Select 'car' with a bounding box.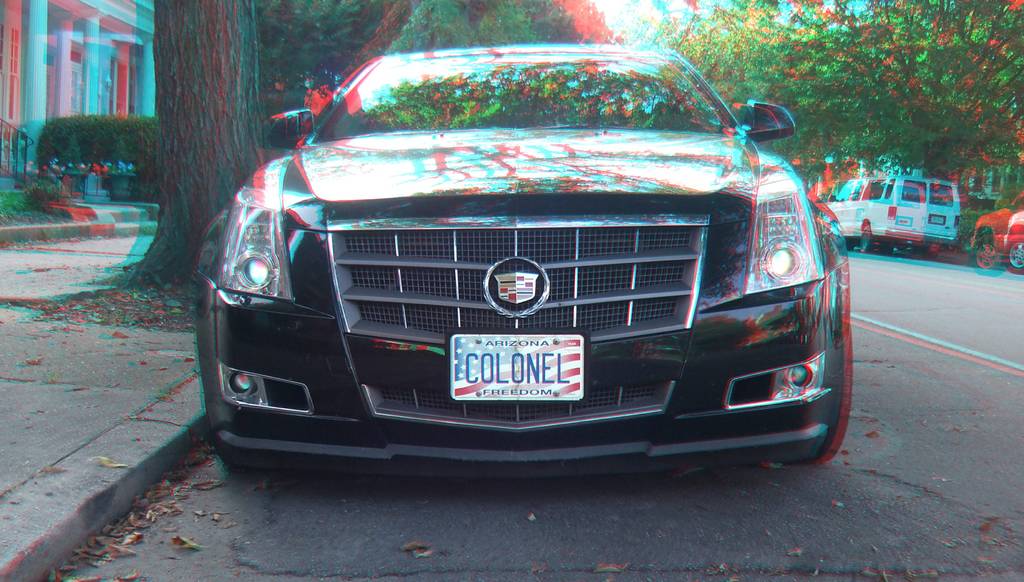
box(979, 192, 1023, 278).
